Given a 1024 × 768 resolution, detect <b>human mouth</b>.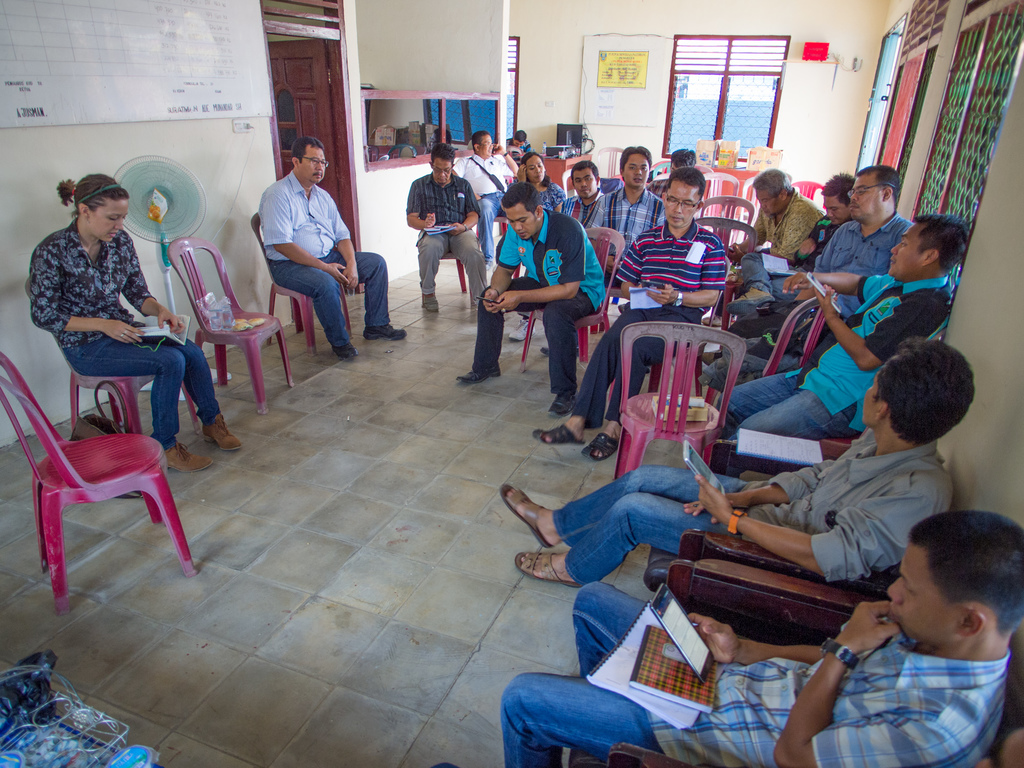
{"x1": 636, "y1": 177, "x2": 641, "y2": 184}.
